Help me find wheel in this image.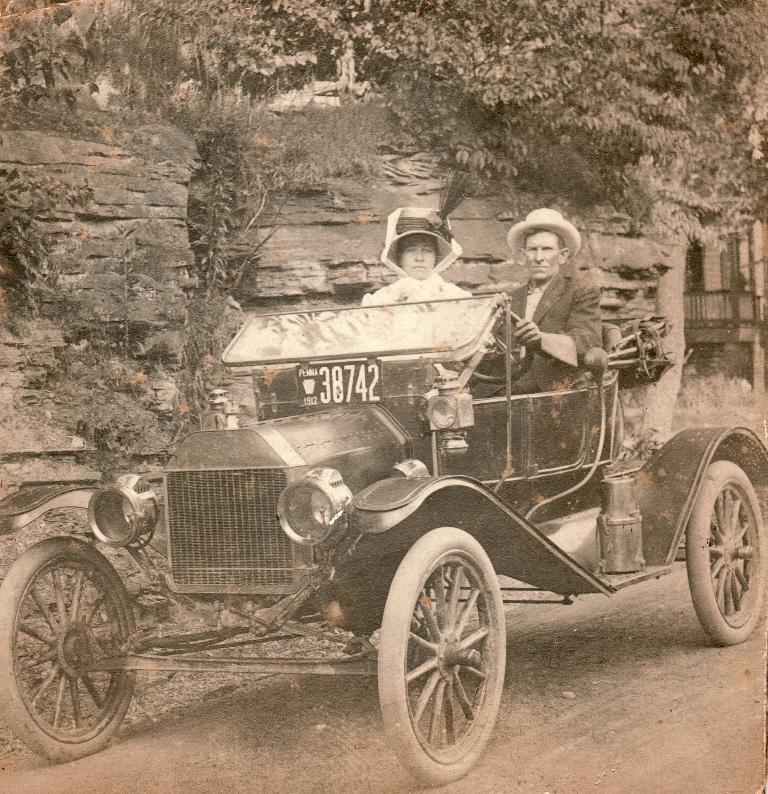
Found it: [left=0, top=533, right=139, bottom=763].
